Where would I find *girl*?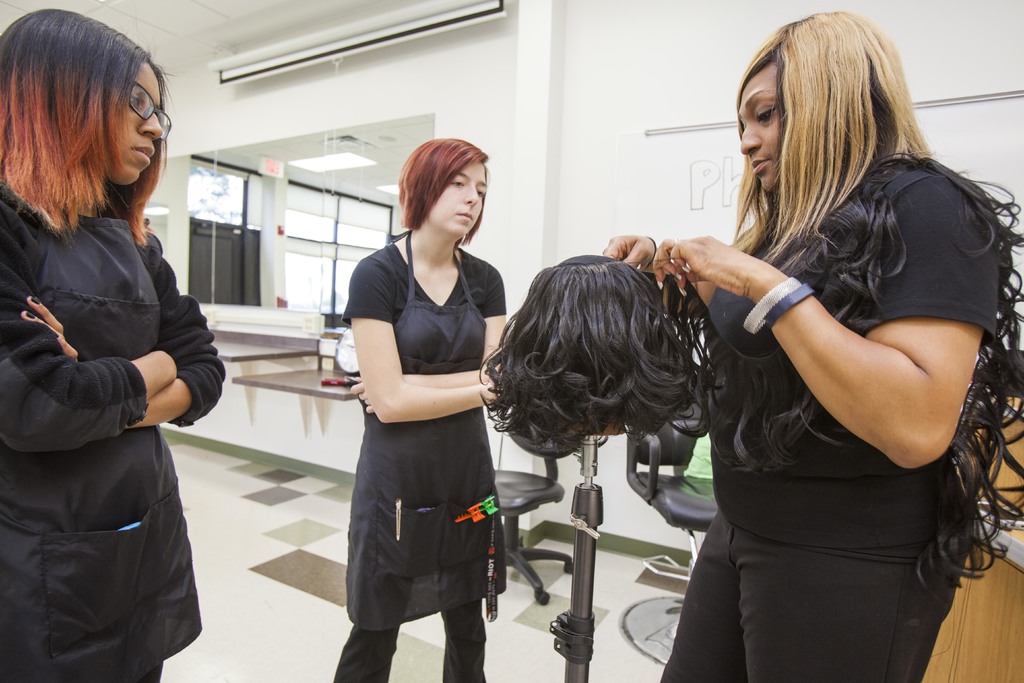
At <region>332, 138, 508, 682</region>.
